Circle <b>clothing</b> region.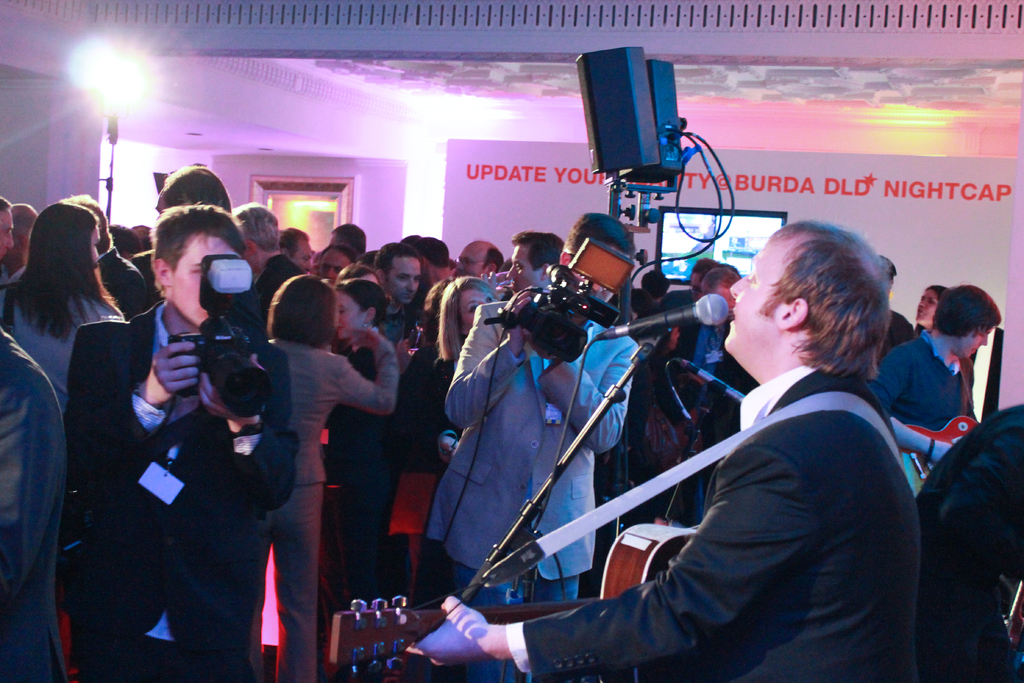
Region: 913 389 1023 672.
